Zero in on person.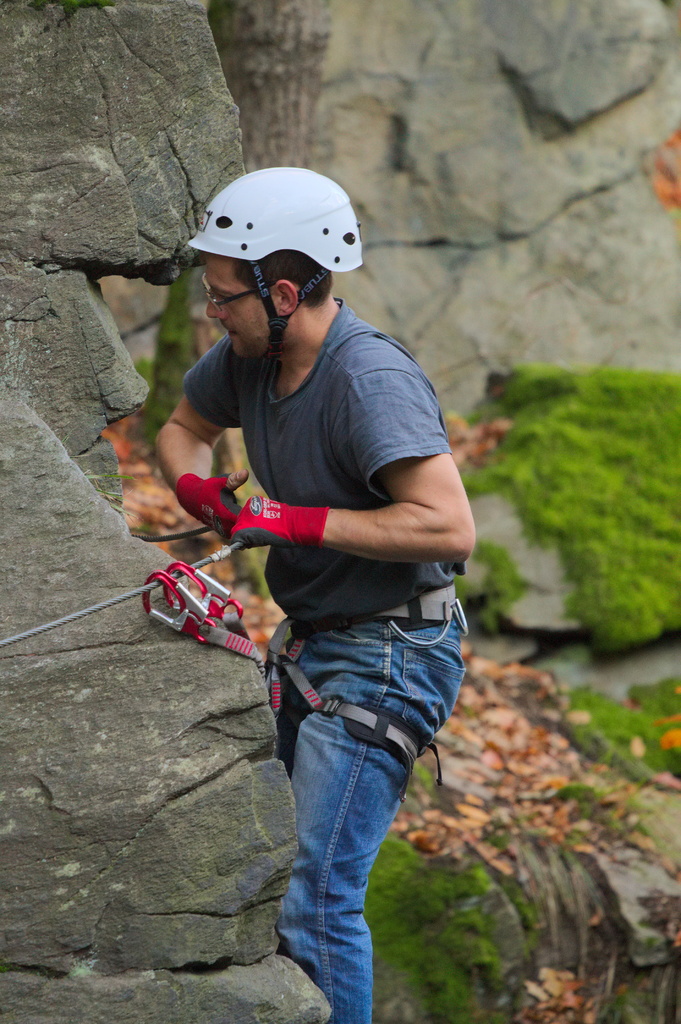
Zeroed in: {"left": 157, "top": 168, "right": 469, "bottom": 1023}.
